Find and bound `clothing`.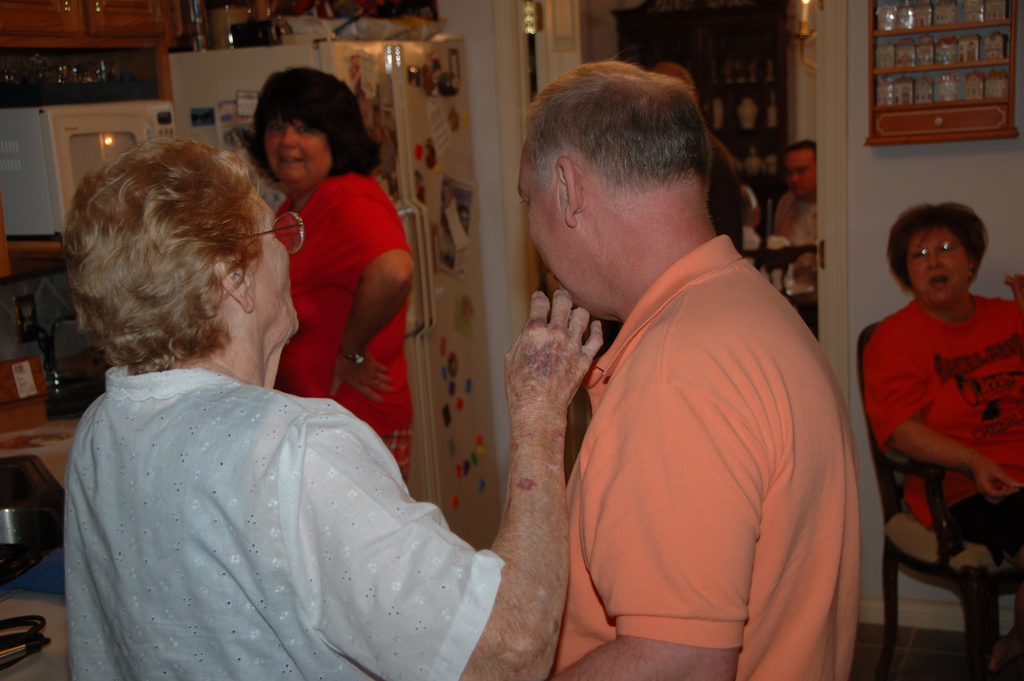
Bound: box(272, 174, 410, 479).
